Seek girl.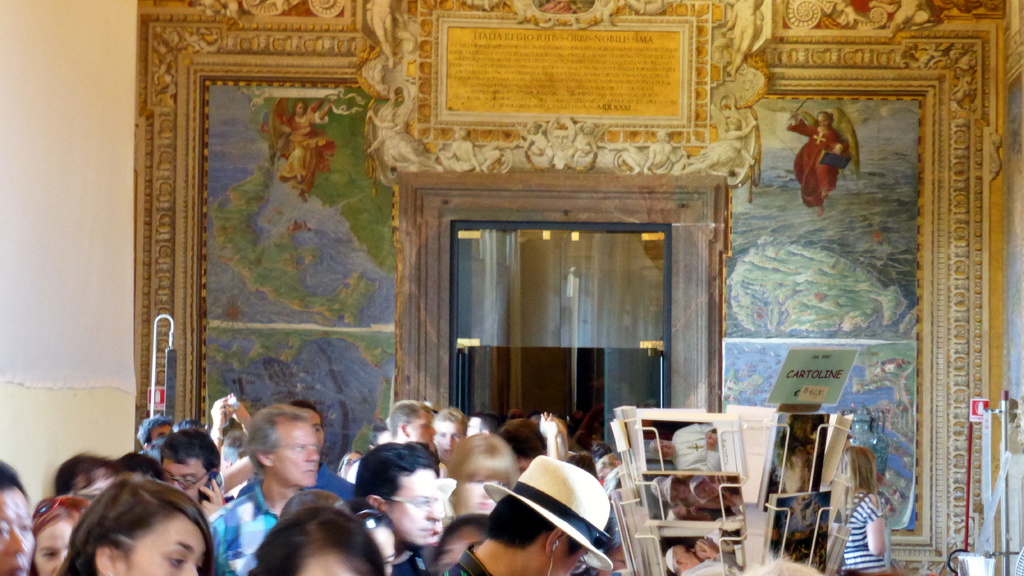
locate(840, 446, 890, 575).
